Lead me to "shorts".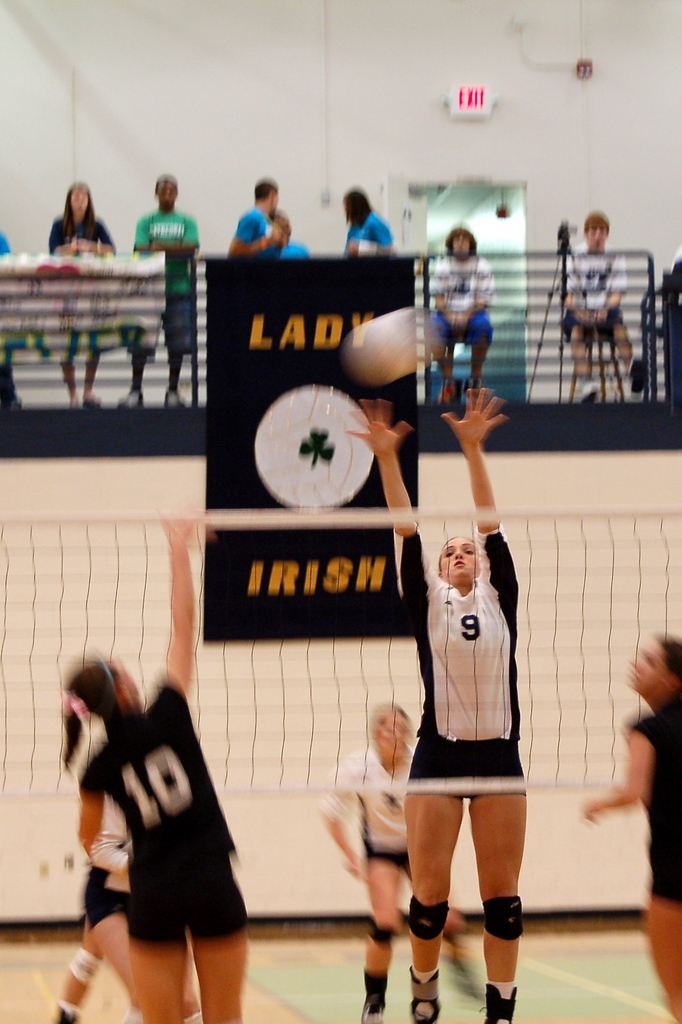
Lead to box(86, 861, 283, 967).
